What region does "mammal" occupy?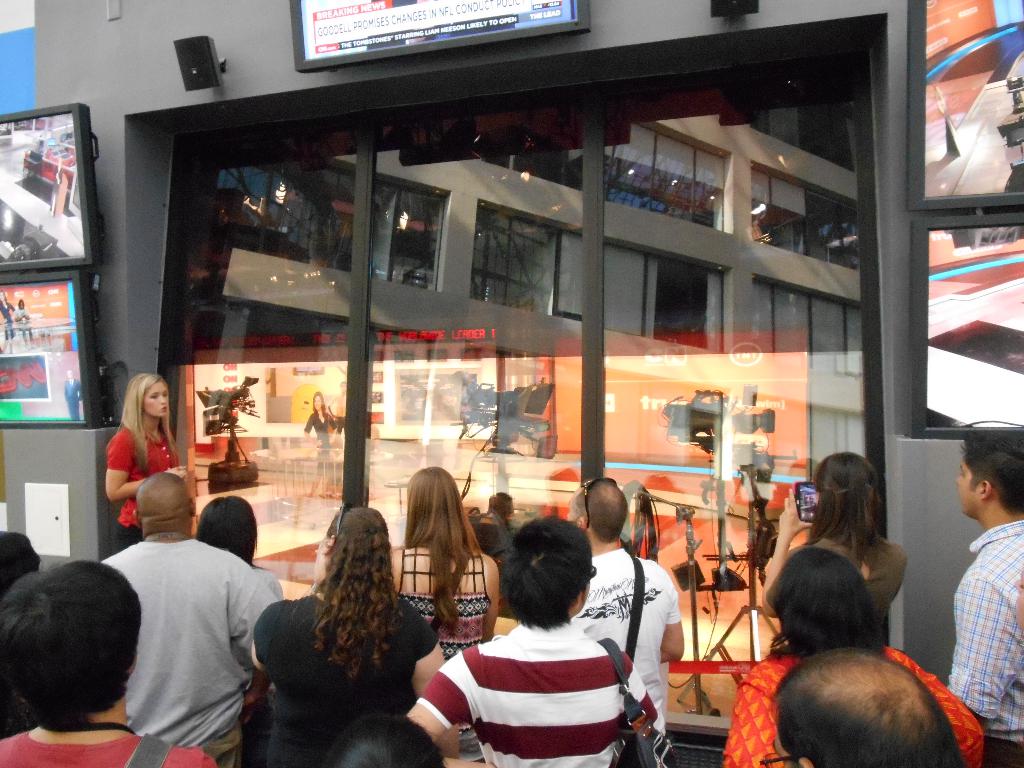
<region>943, 435, 1023, 767</region>.
